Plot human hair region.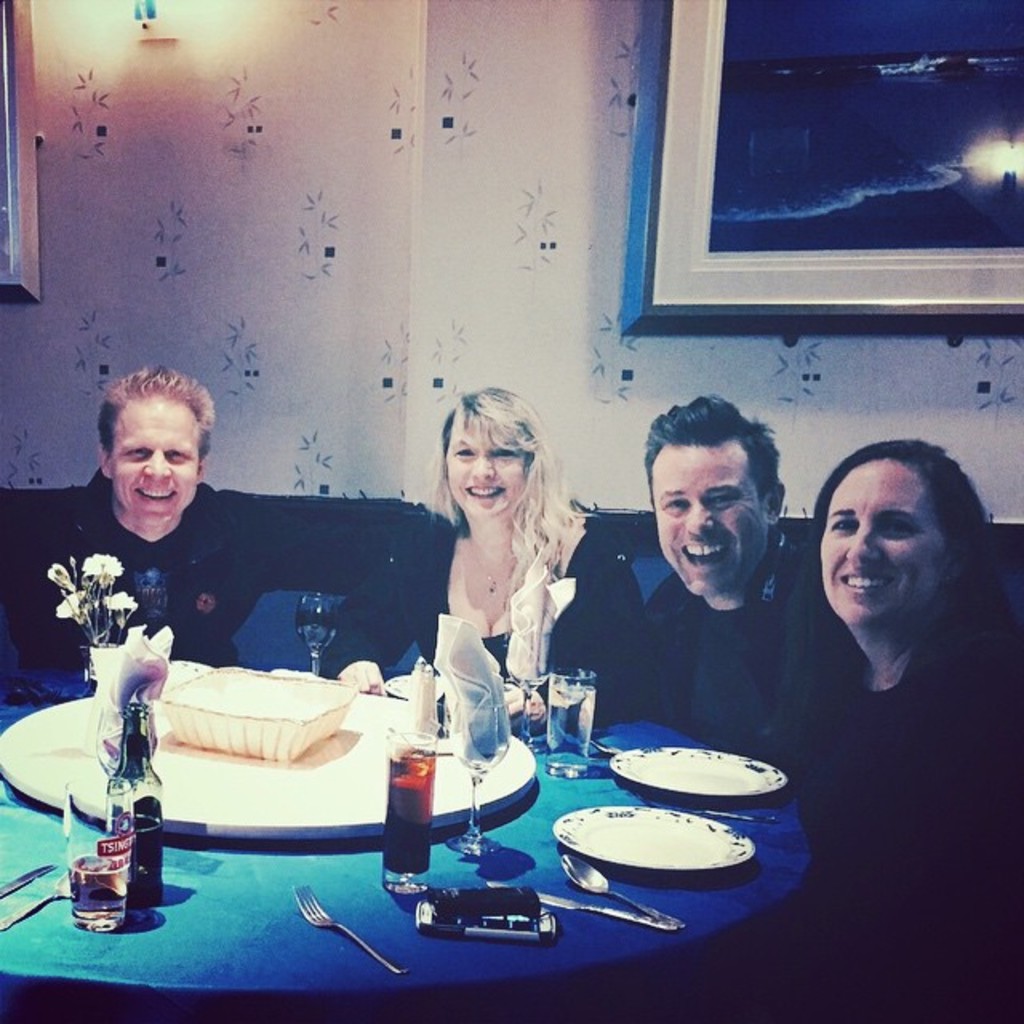
Plotted at <box>789,438,1014,750</box>.
